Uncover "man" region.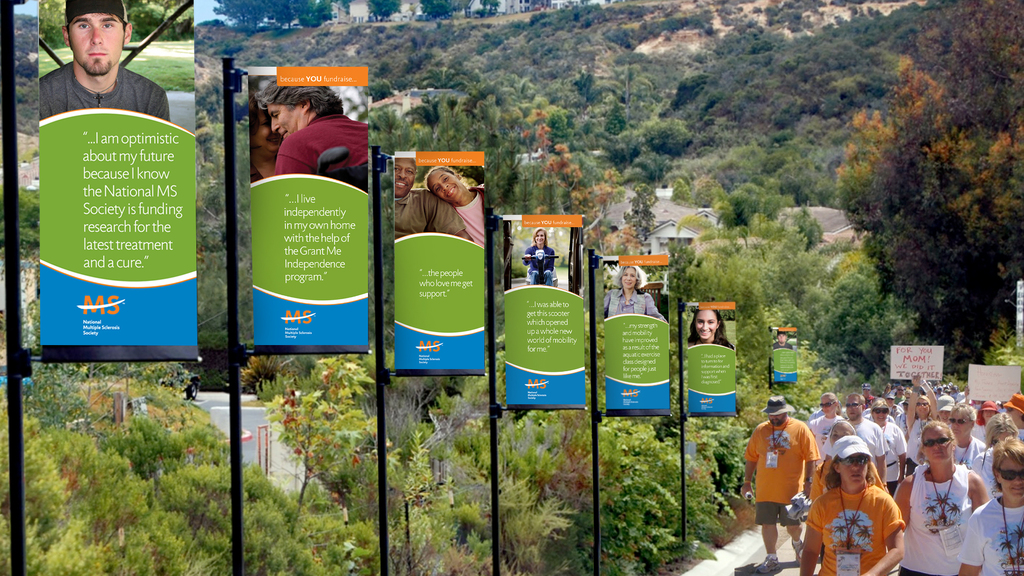
Uncovered: {"x1": 803, "y1": 387, "x2": 849, "y2": 476}.
